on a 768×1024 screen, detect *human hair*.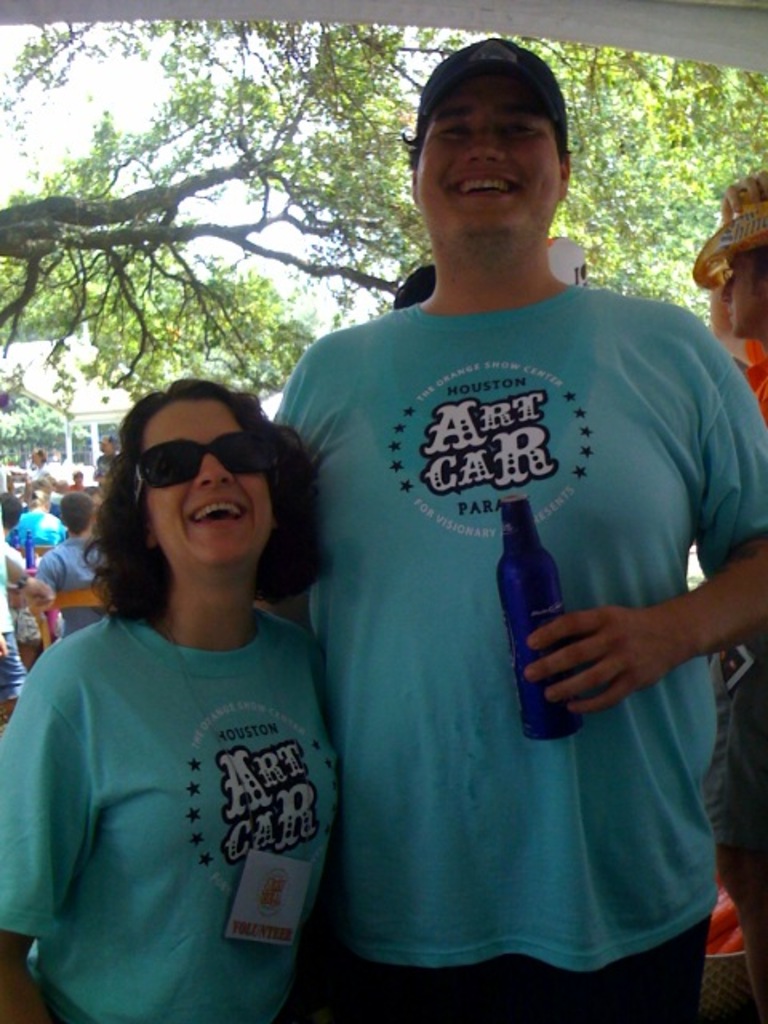
BBox(0, 490, 16, 531).
